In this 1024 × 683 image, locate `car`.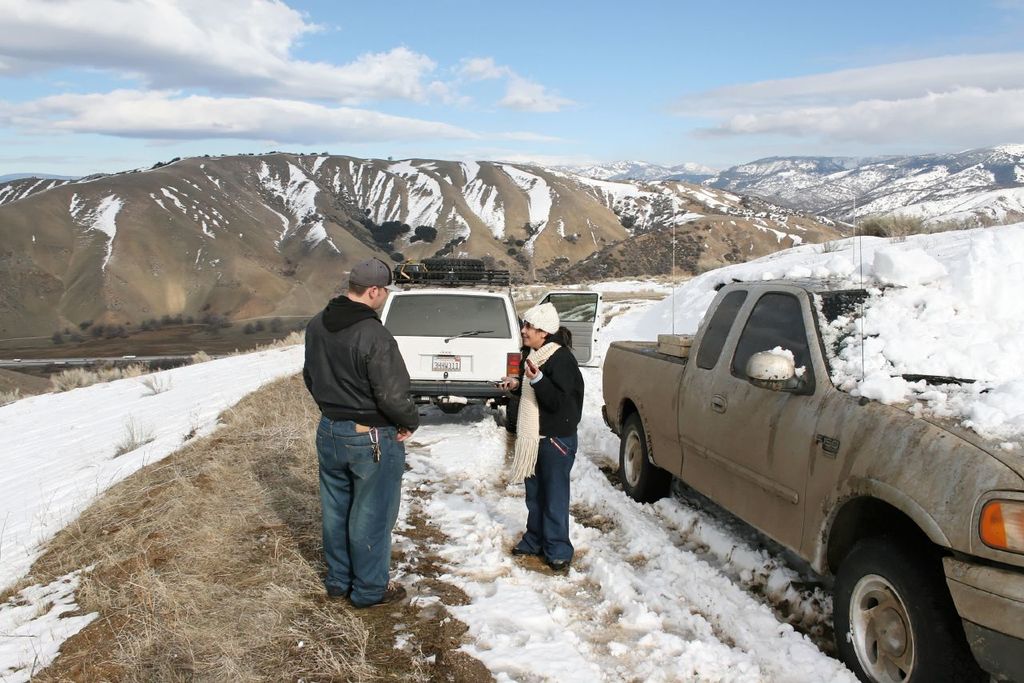
Bounding box: bbox=[378, 250, 526, 422].
